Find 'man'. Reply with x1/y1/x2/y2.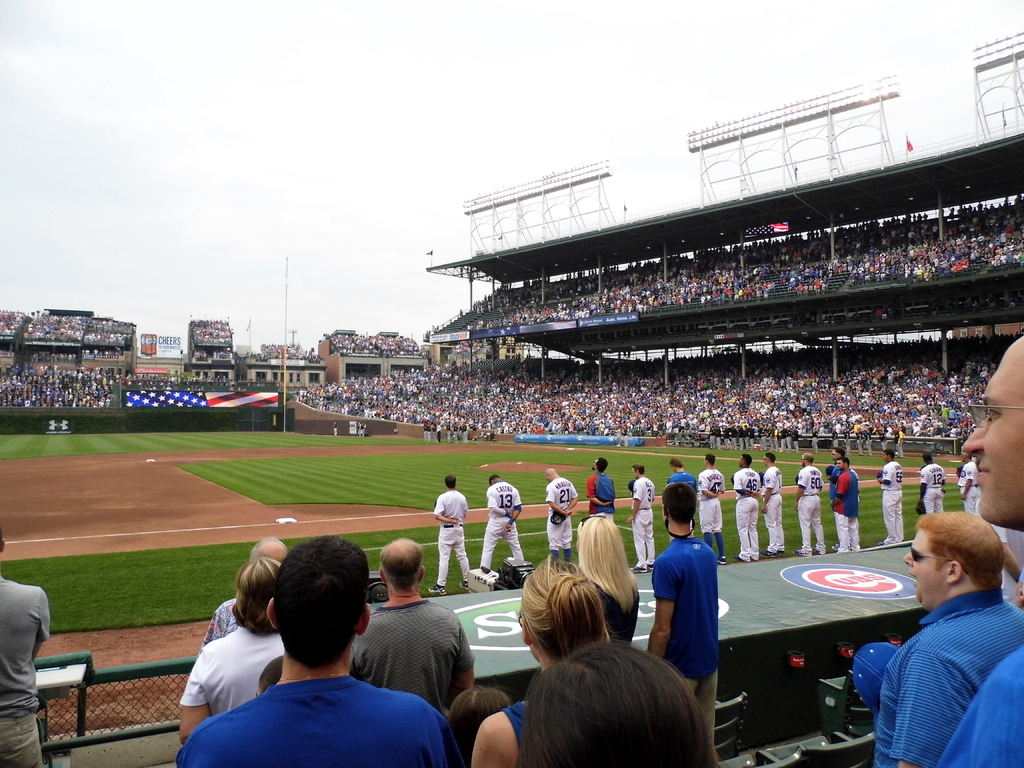
959/451/975/508.
